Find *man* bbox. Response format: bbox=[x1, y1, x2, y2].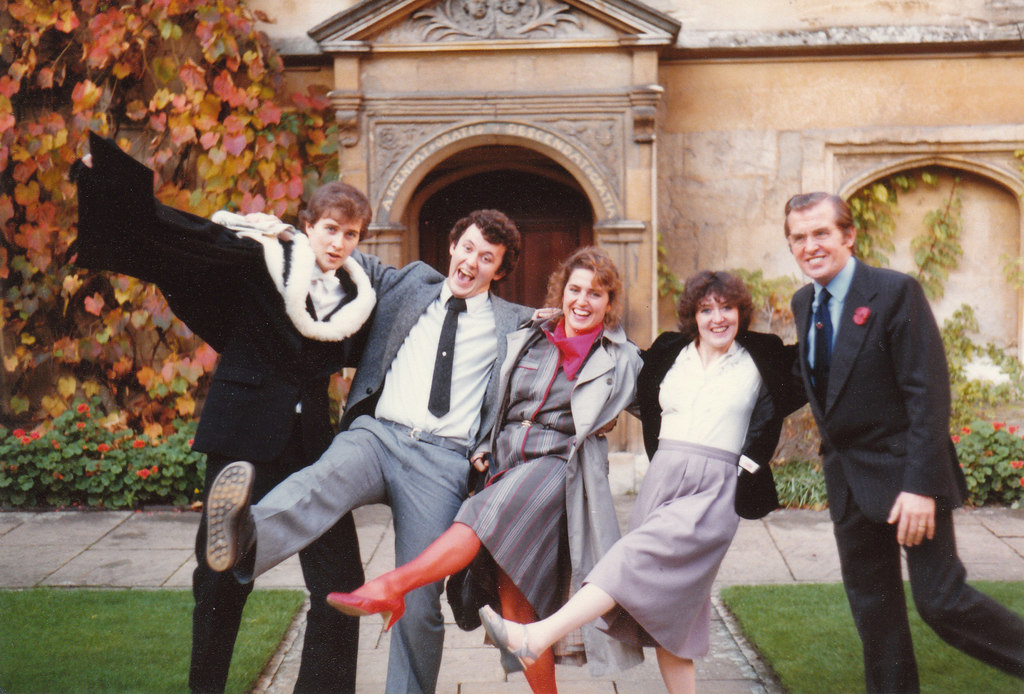
bbox=[197, 197, 572, 693].
